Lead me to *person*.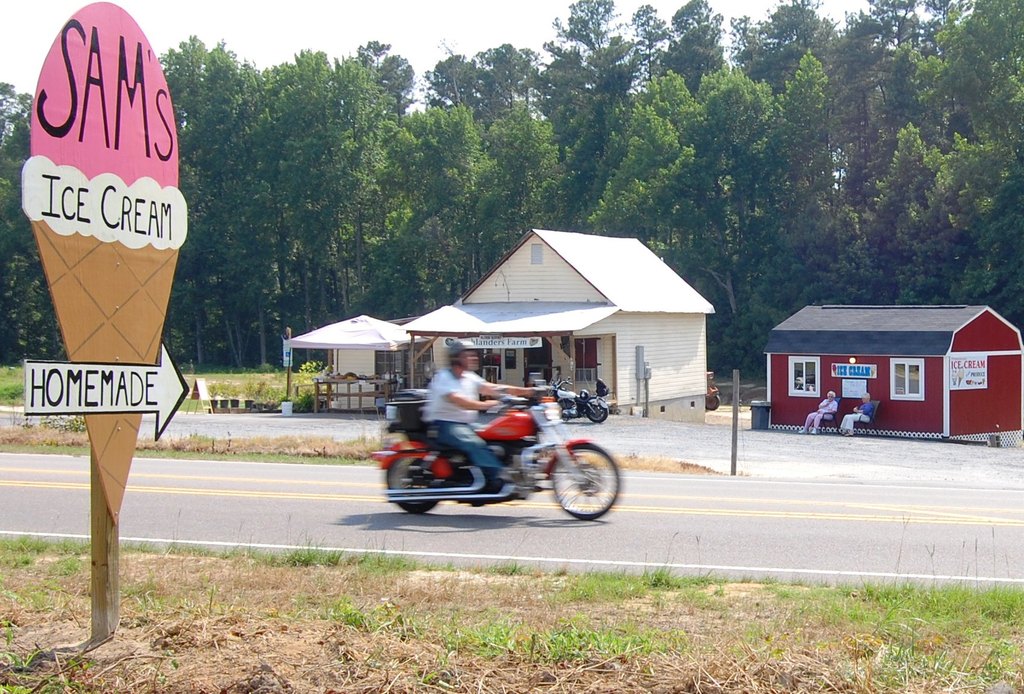
Lead to (left=790, top=374, right=833, bottom=438).
